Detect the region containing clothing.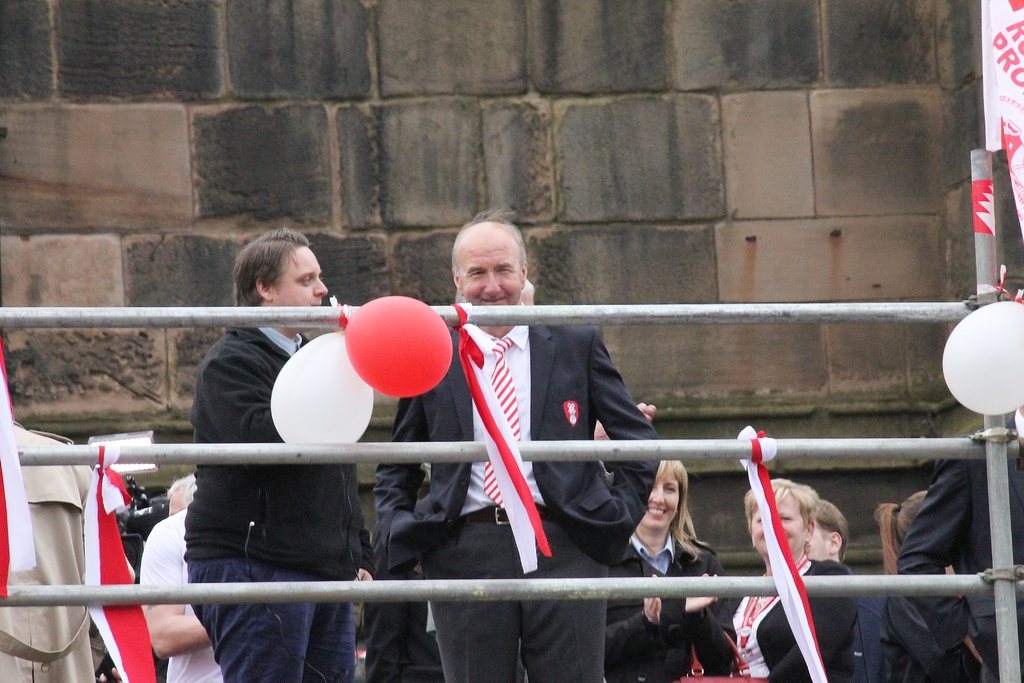
(602,506,735,682).
